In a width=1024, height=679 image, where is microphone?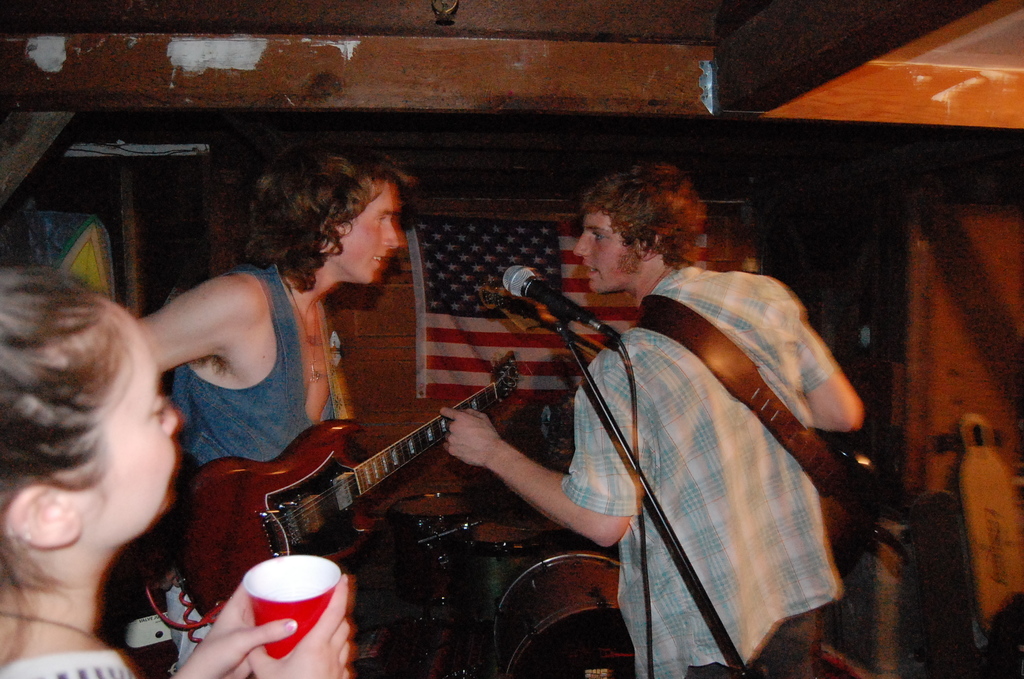
select_region(497, 263, 628, 348).
